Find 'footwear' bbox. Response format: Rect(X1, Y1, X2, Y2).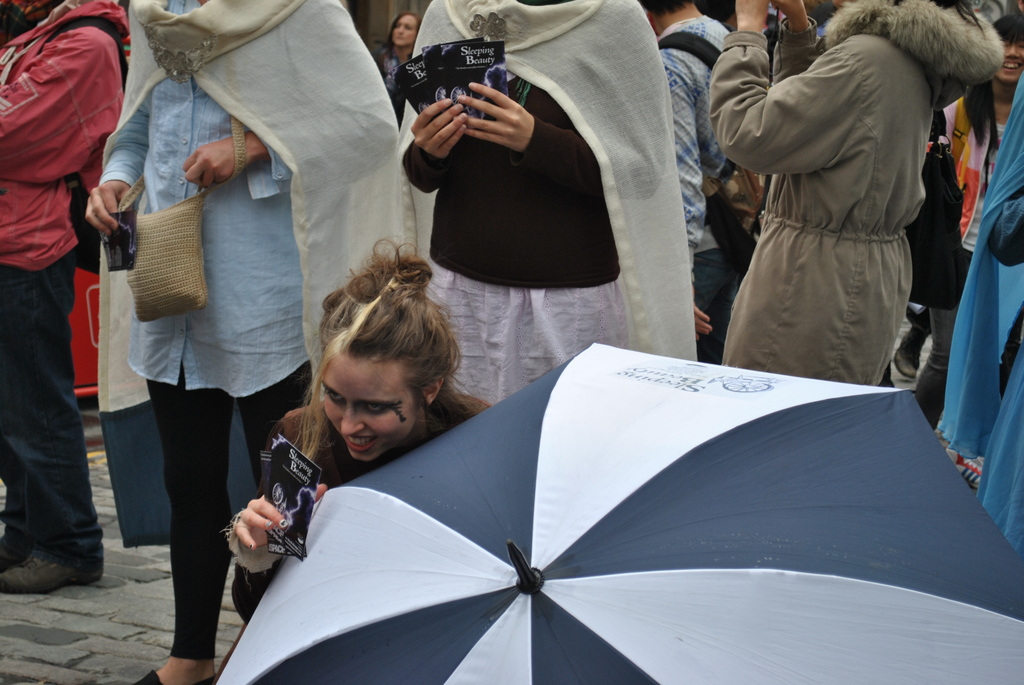
Rect(0, 545, 106, 591).
